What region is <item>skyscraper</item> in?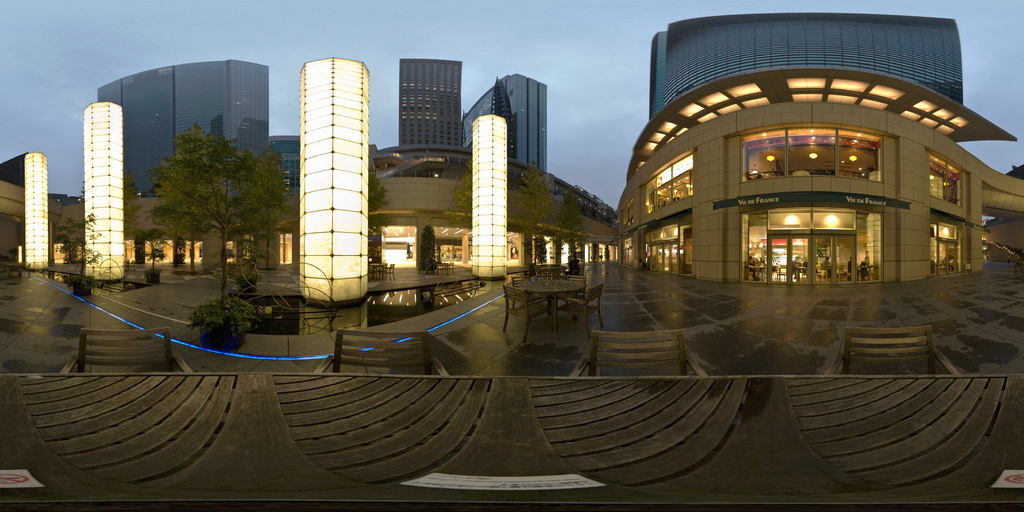
613/70/1023/282.
